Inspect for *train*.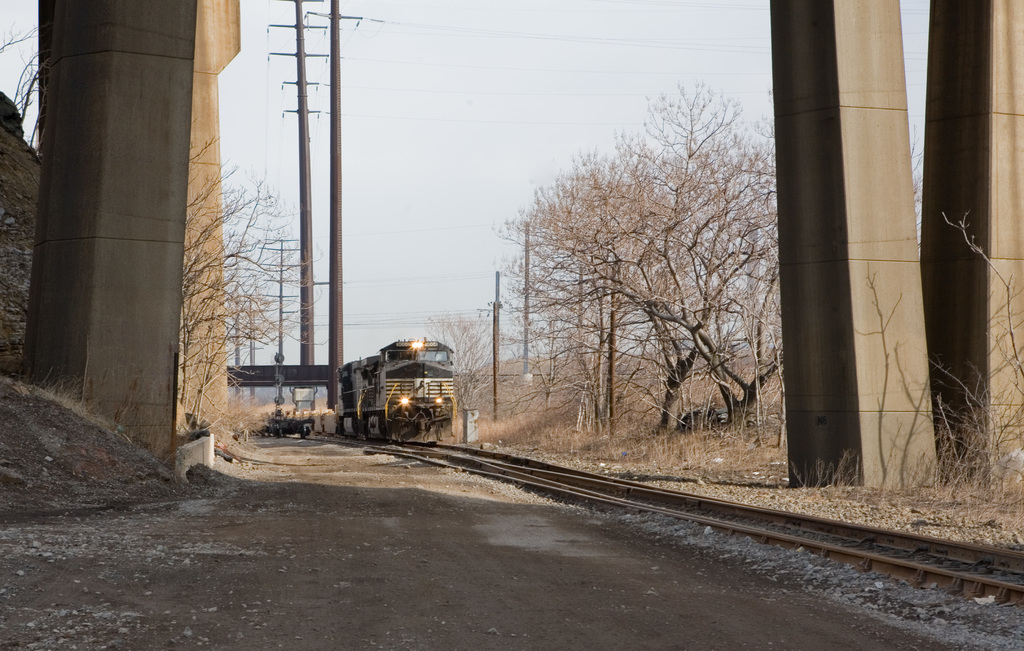
Inspection: (left=334, top=334, right=455, bottom=434).
